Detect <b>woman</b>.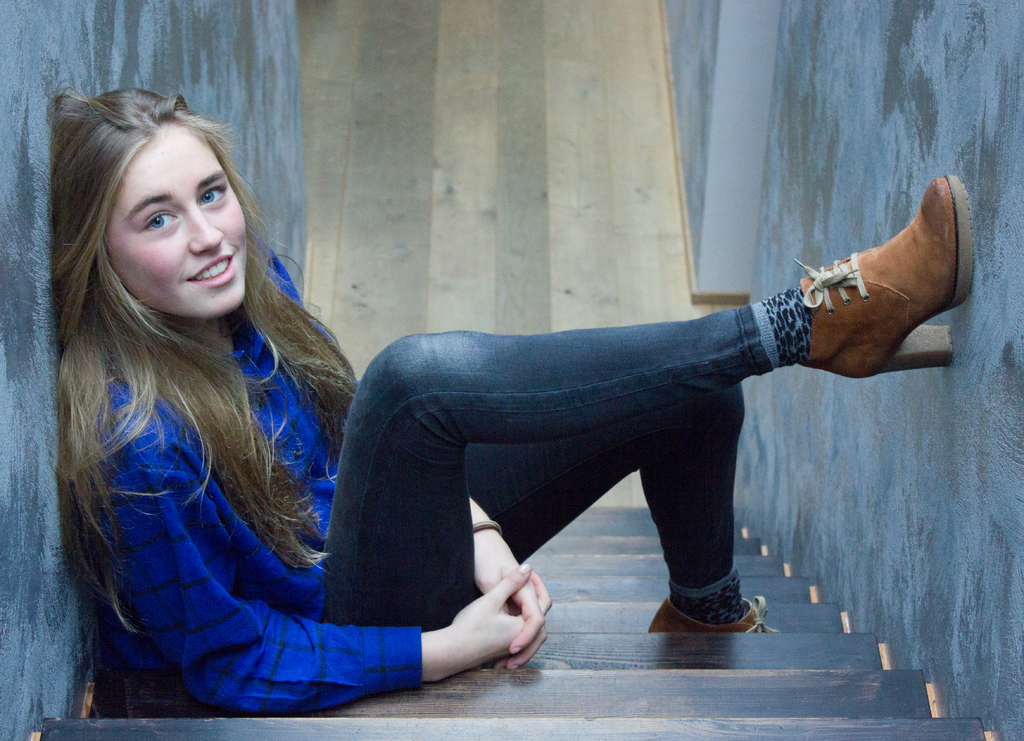
Detected at [143,100,927,694].
